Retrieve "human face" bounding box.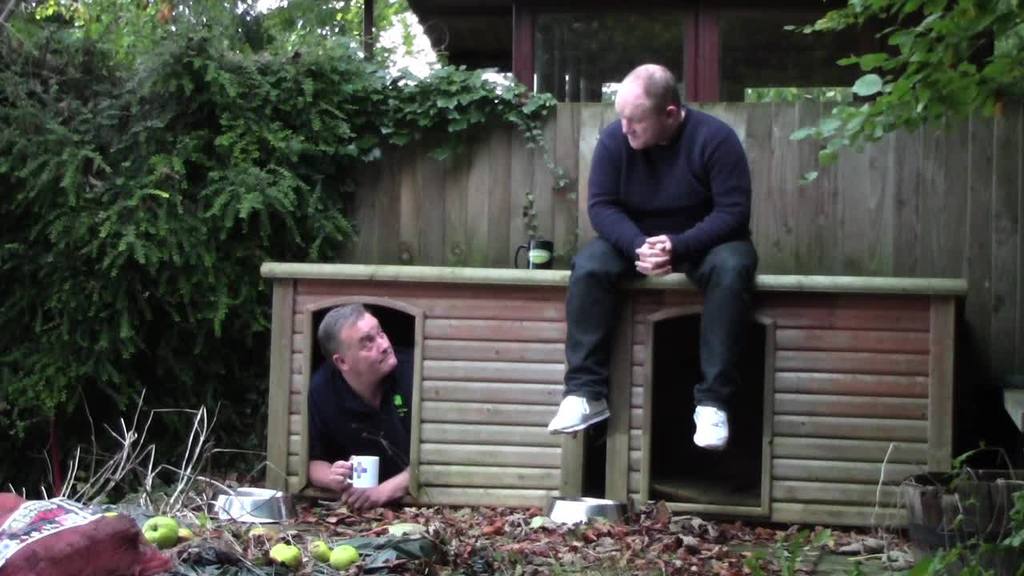
Bounding box: select_region(616, 98, 668, 147).
